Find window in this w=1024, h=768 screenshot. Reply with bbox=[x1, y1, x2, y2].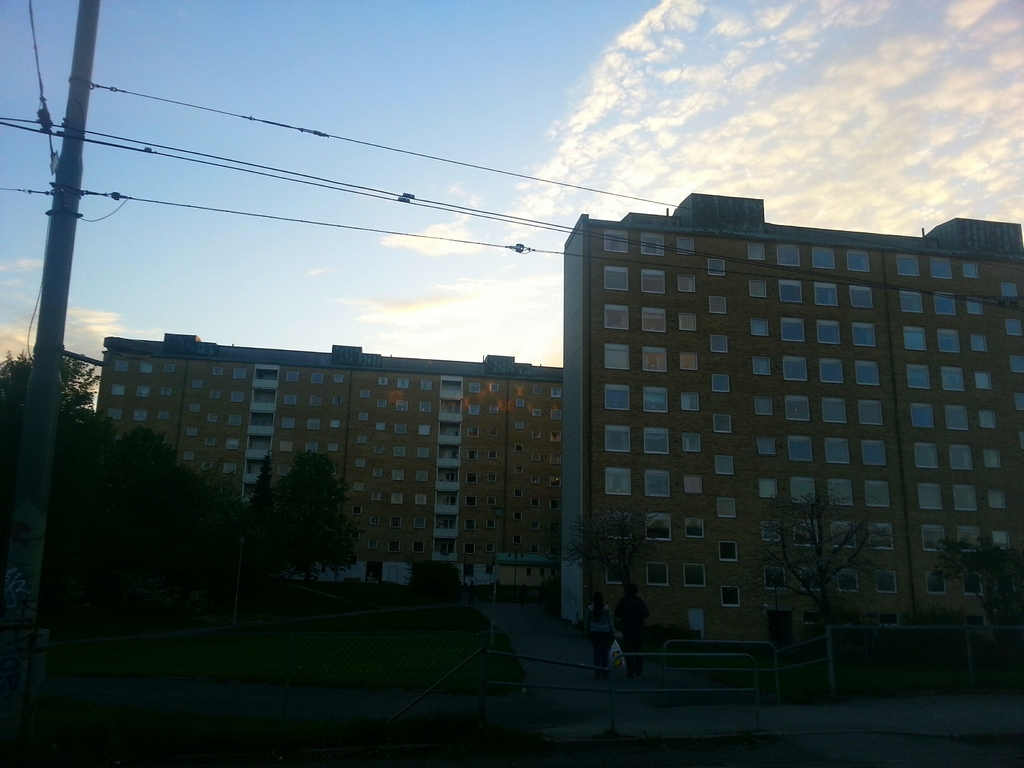
bbox=[371, 514, 380, 525].
